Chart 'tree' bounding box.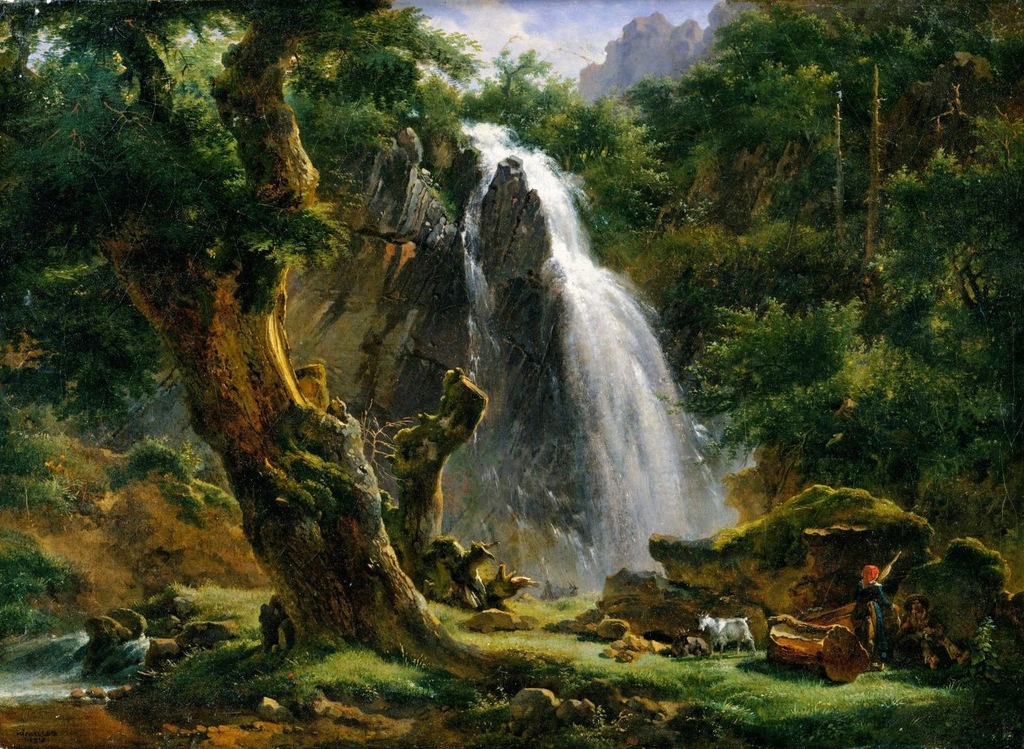
Charted: 358, 364, 536, 608.
